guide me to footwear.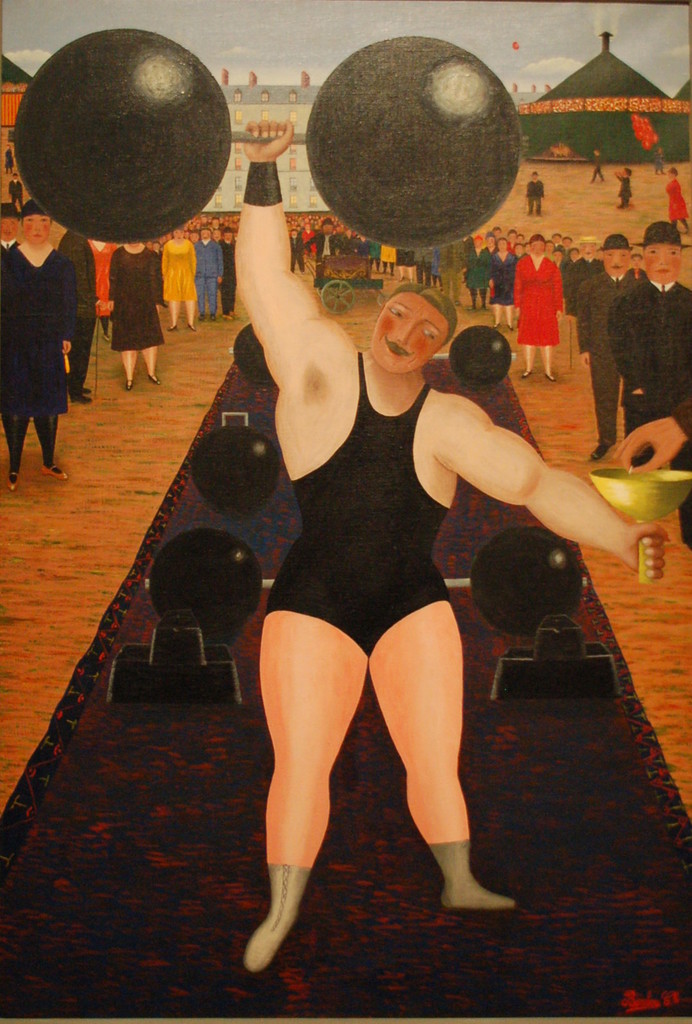
Guidance: {"x1": 37, "y1": 464, "x2": 62, "y2": 481}.
